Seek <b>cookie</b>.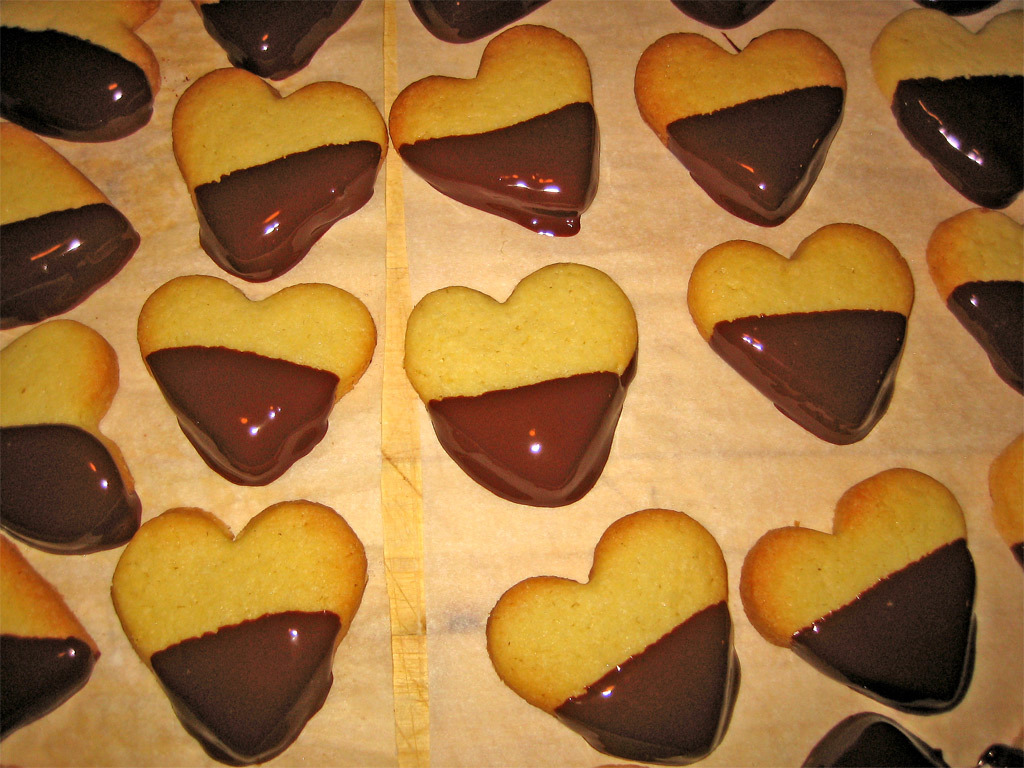
crop(107, 501, 372, 767).
